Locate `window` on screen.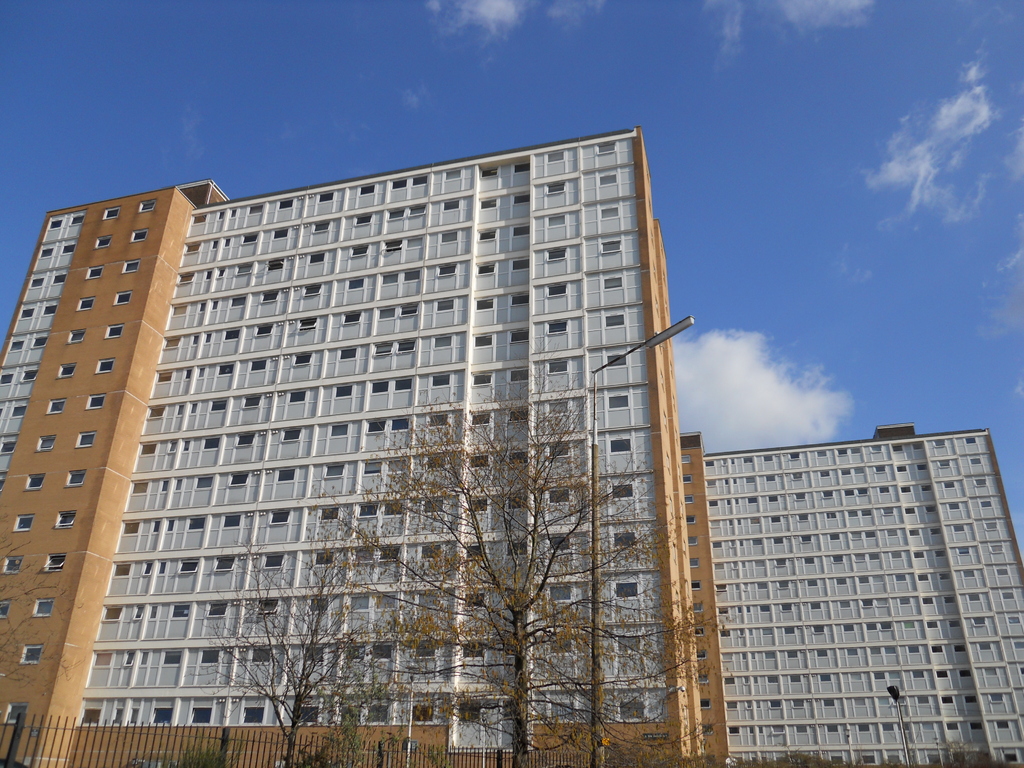
On screen at 60, 366, 76, 378.
